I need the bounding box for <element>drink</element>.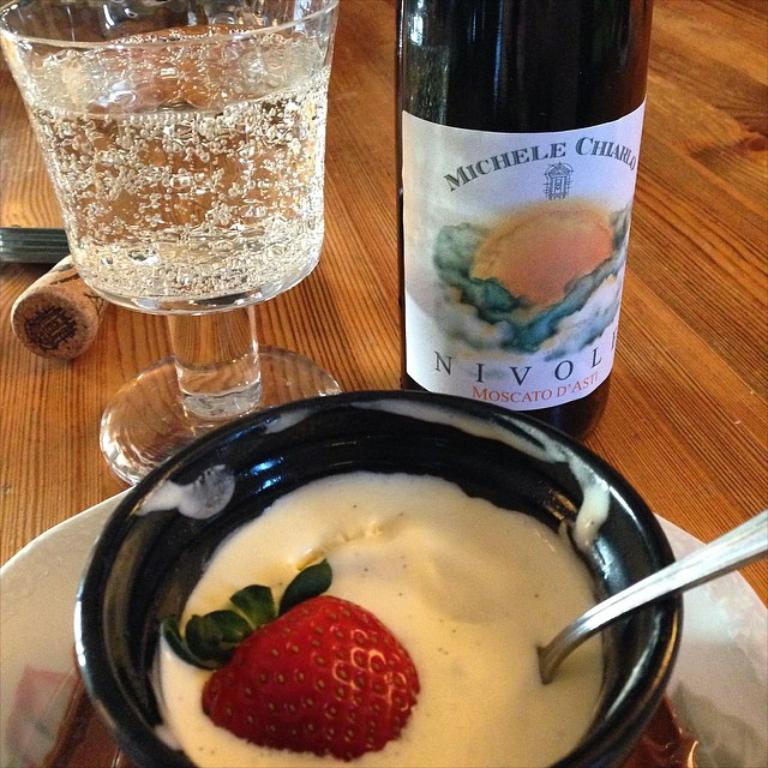
Here it is: [19, 25, 322, 270].
